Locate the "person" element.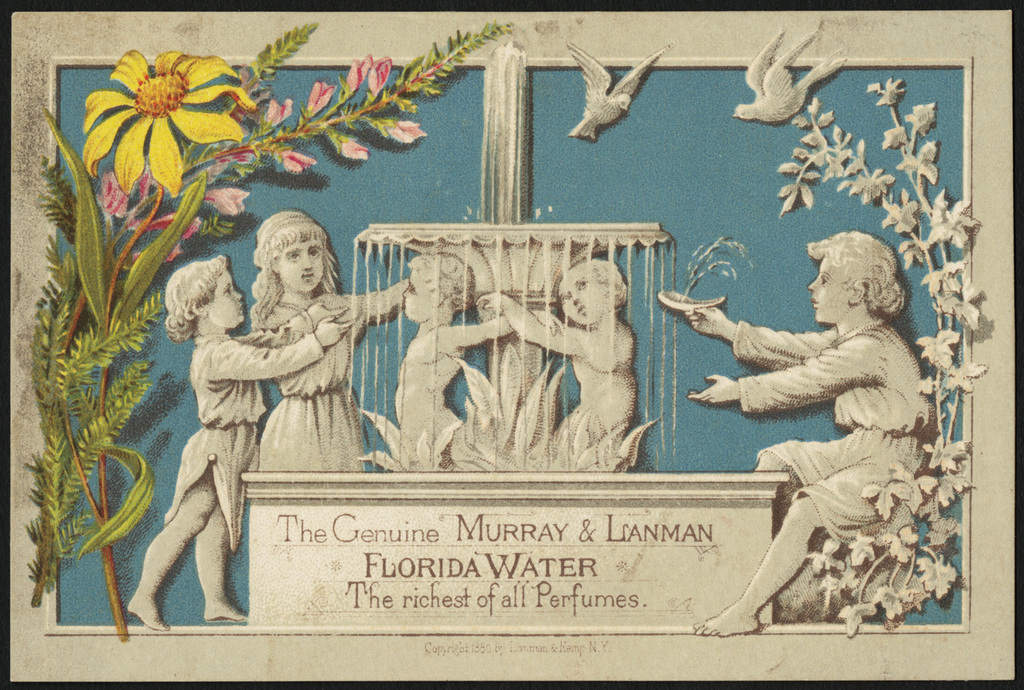
Element bbox: 246/208/406/471.
